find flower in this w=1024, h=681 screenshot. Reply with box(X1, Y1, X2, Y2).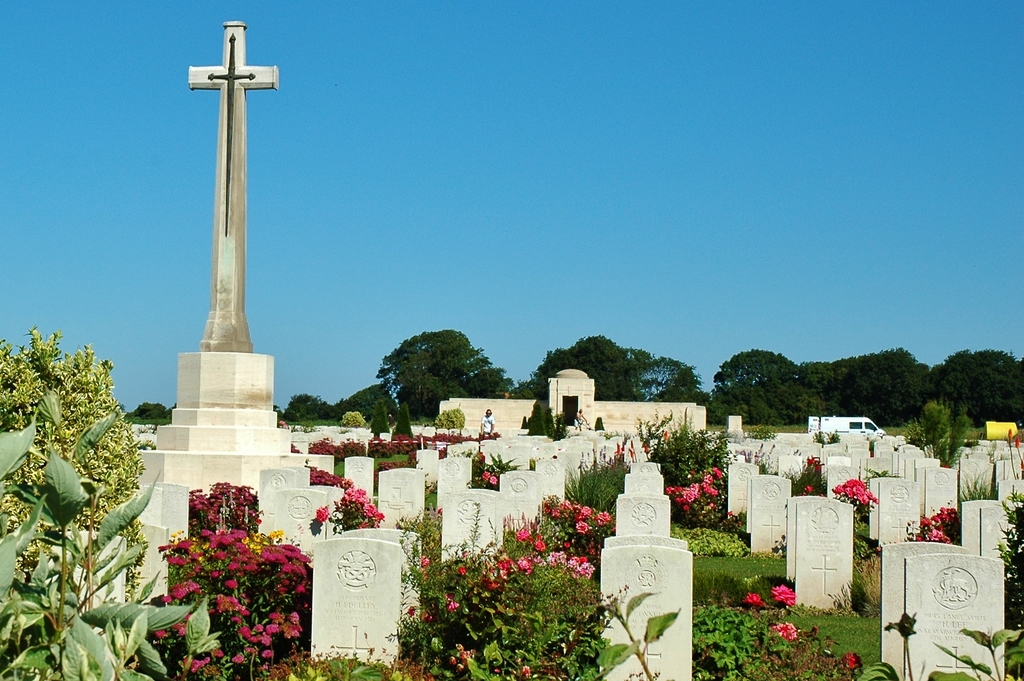
box(804, 483, 814, 493).
